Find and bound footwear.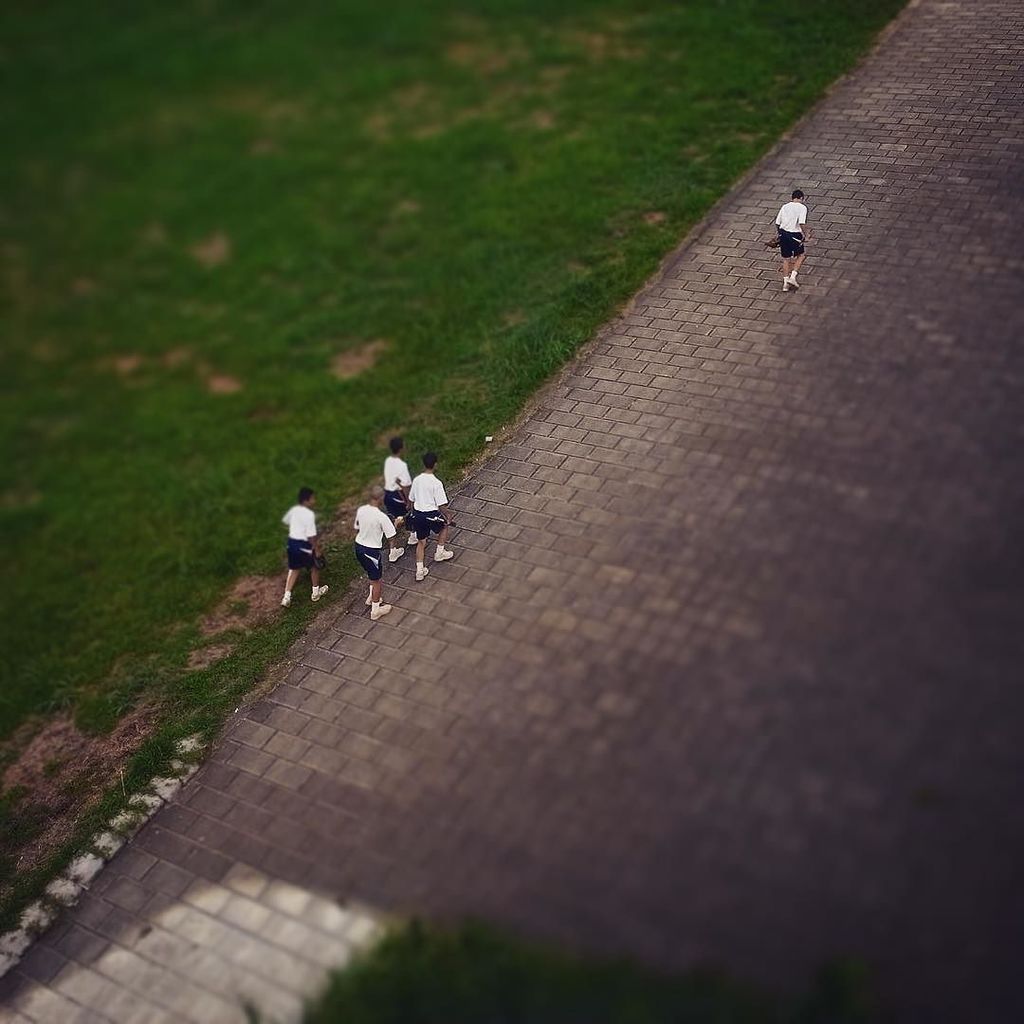
Bound: <region>370, 606, 393, 616</region>.
